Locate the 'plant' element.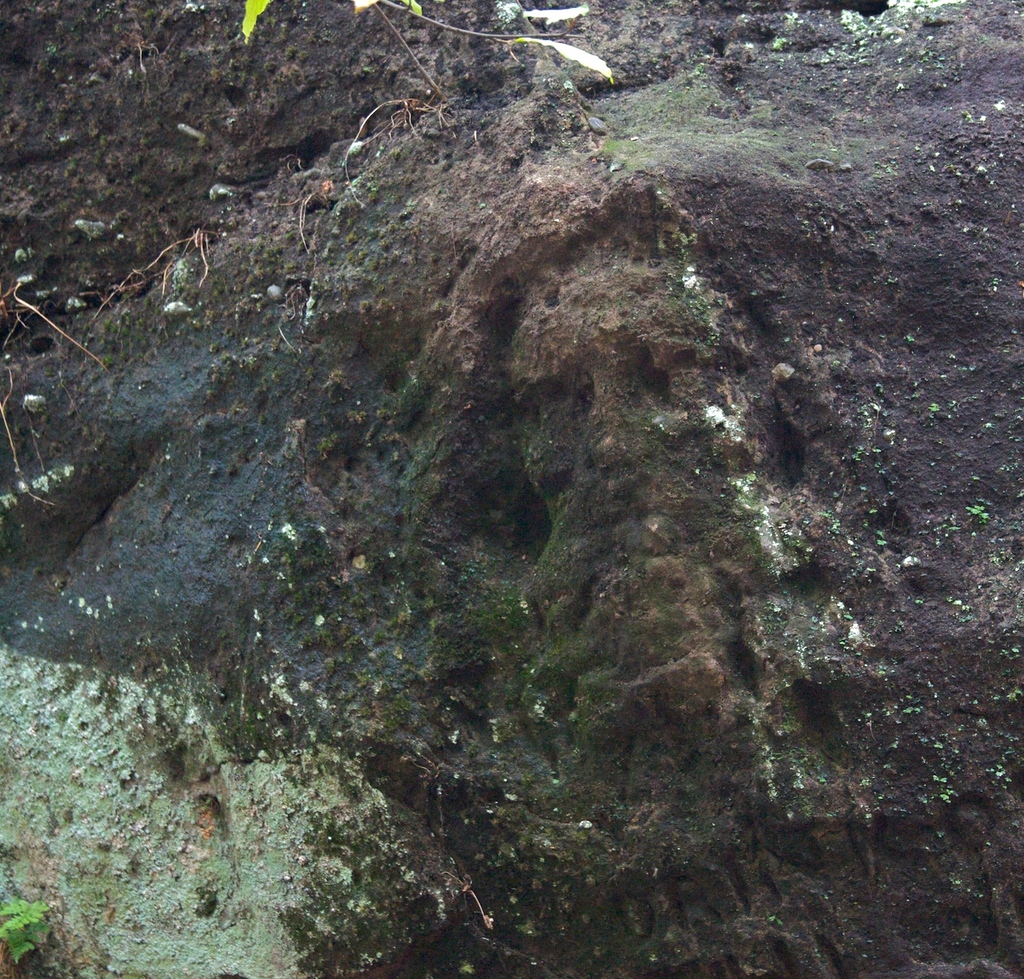
Element bbox: left=821, top=772, right=831, bottom=785.
